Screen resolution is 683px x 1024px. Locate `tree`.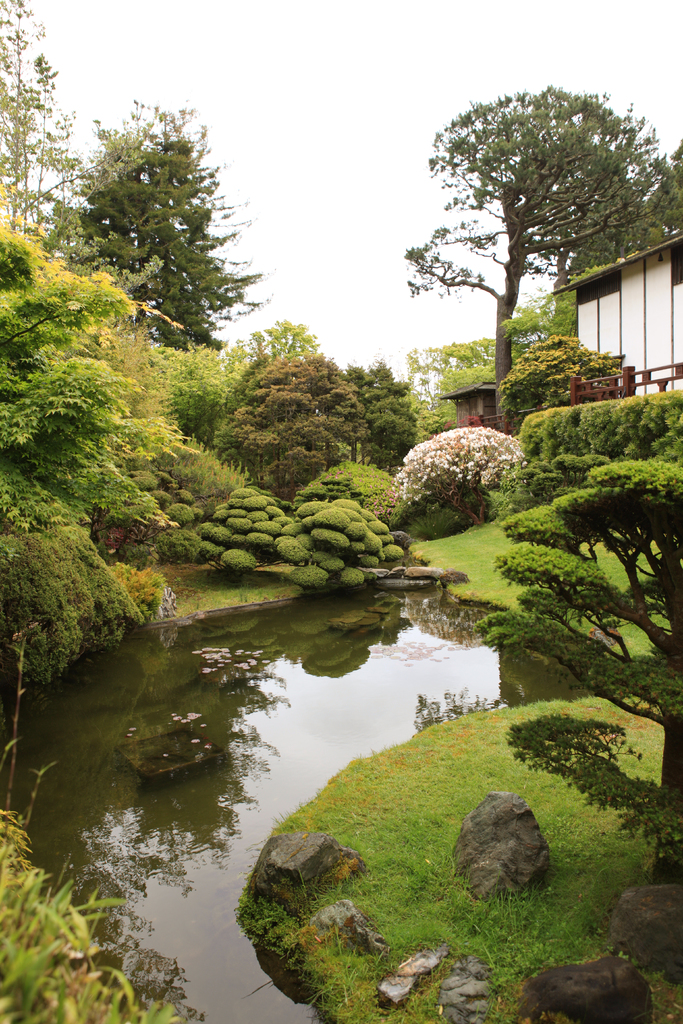
rect(550, 140, 682, 278).
